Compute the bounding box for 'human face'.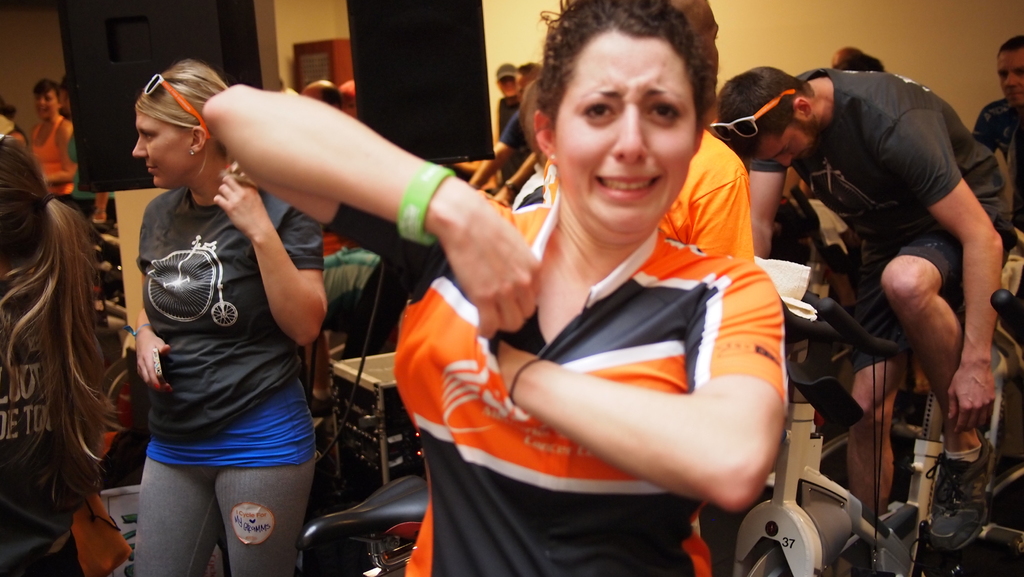
left=33, top=88, right=58, bottom=118.
